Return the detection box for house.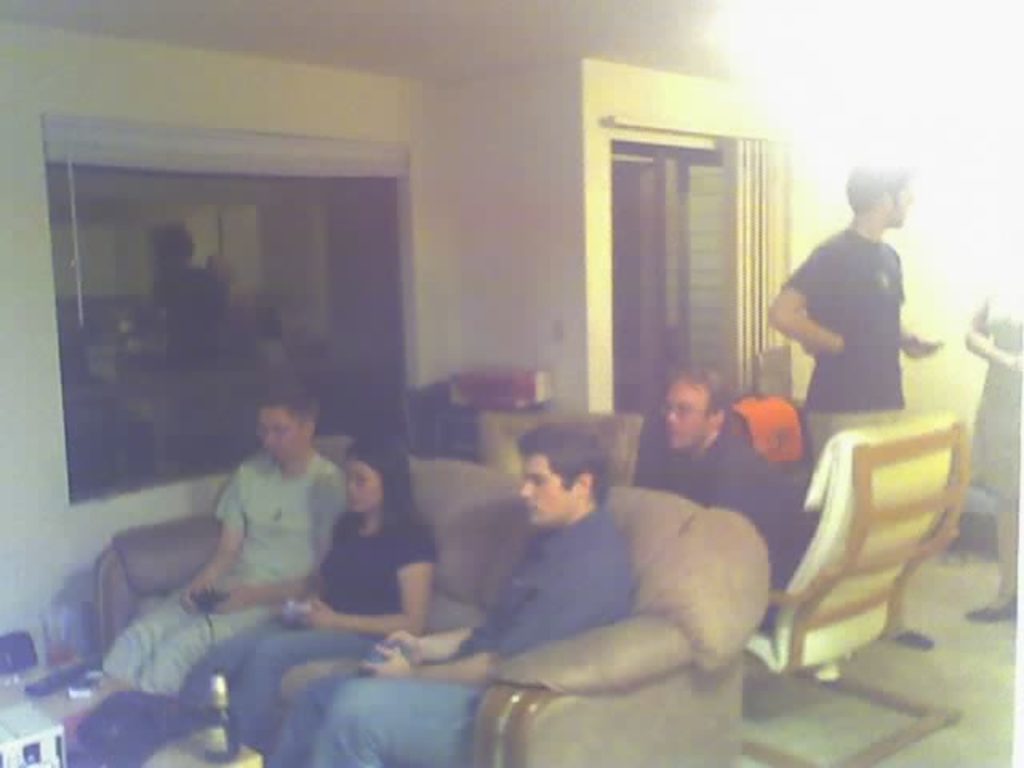
box=[0, 0, 1022, 766].
